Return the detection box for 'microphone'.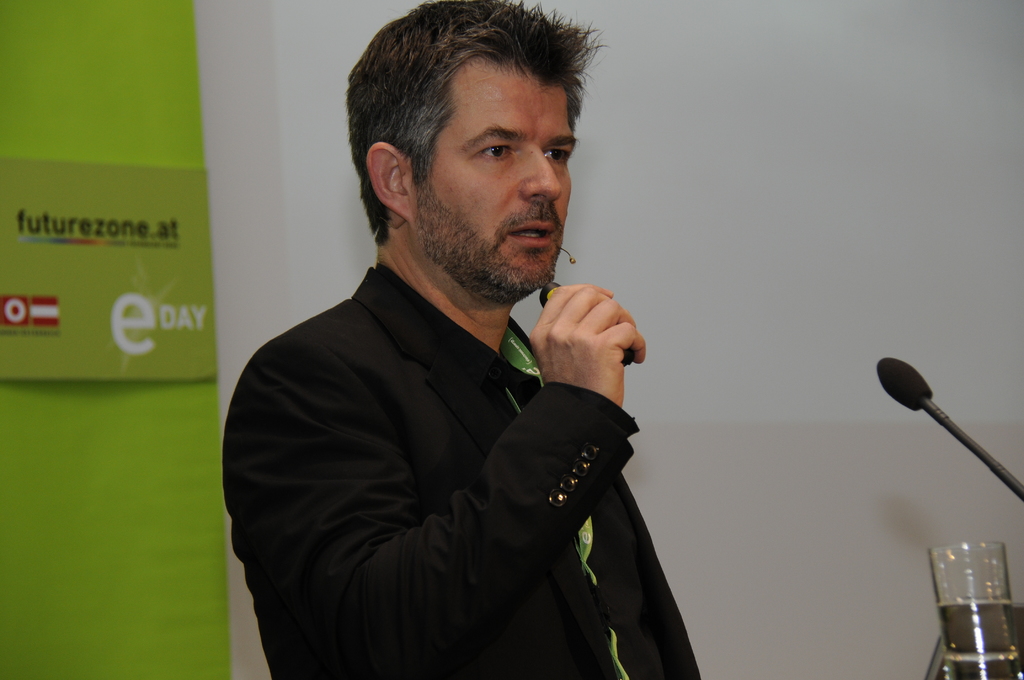
select_region(884, 364, 986, 453).
